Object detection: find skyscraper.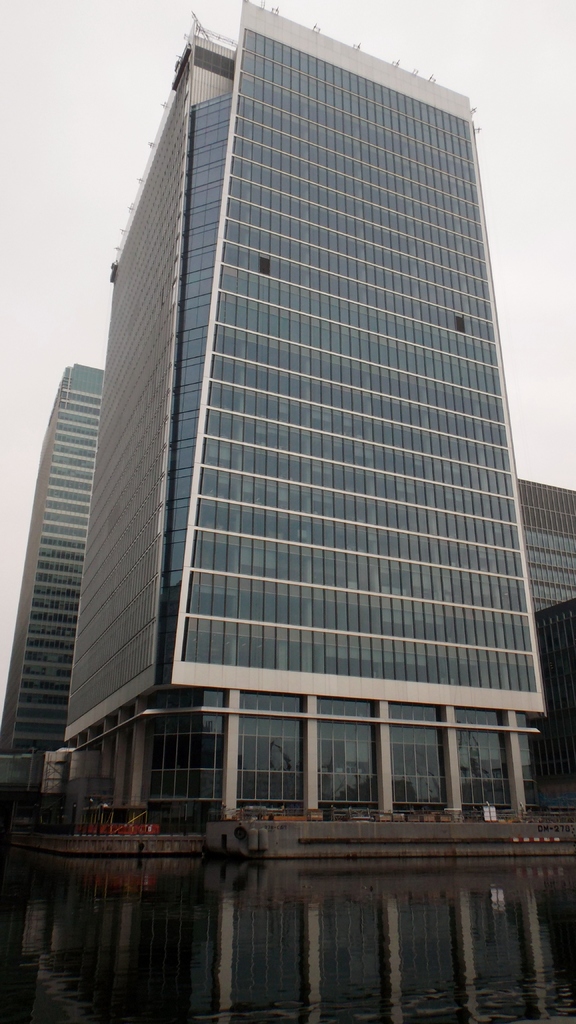
box=[28, 51, 568, 865].
